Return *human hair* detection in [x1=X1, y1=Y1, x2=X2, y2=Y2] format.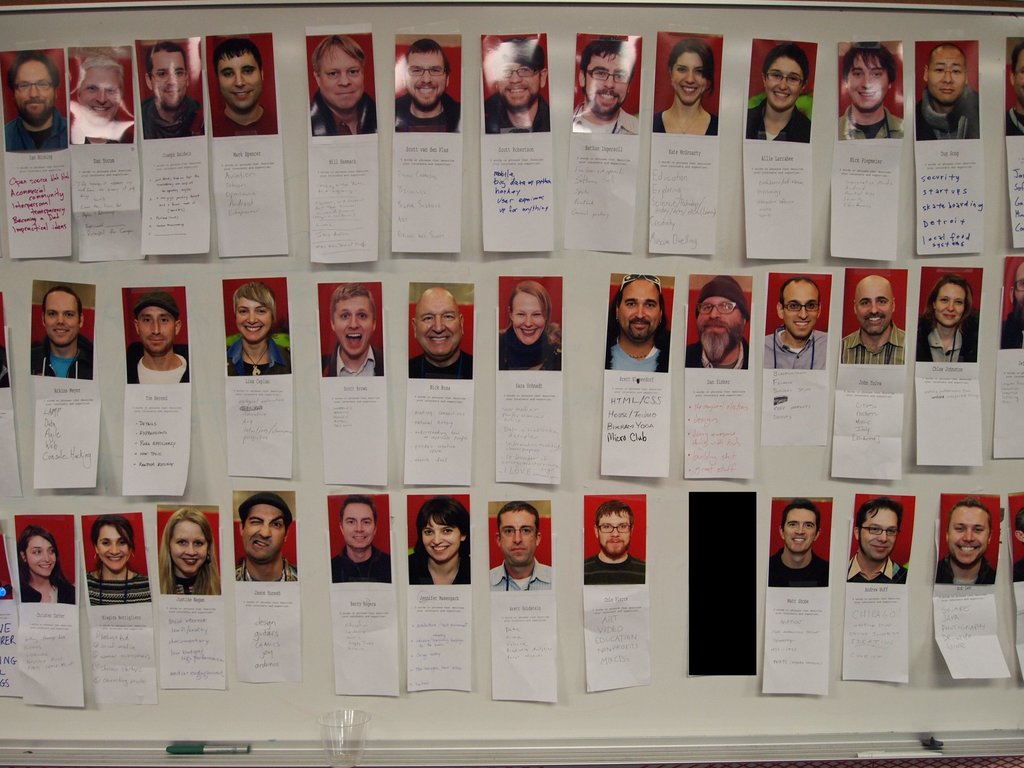
[x1=6, y1=49, x2=62, y2=99].
